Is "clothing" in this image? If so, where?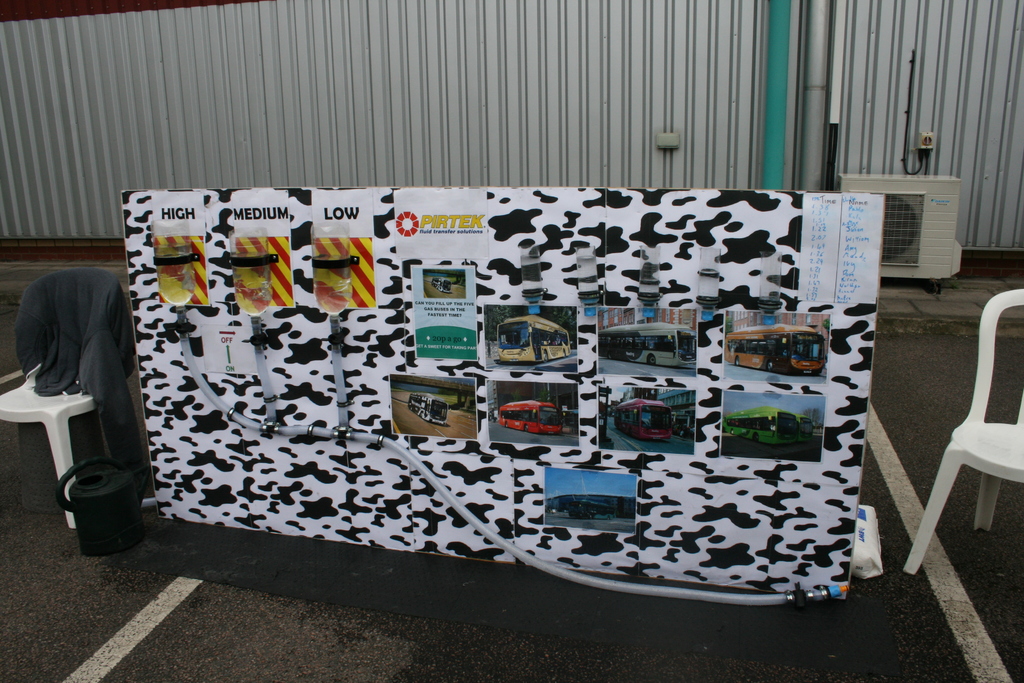
Yes, at Rect(8, 231, 147, 507).
